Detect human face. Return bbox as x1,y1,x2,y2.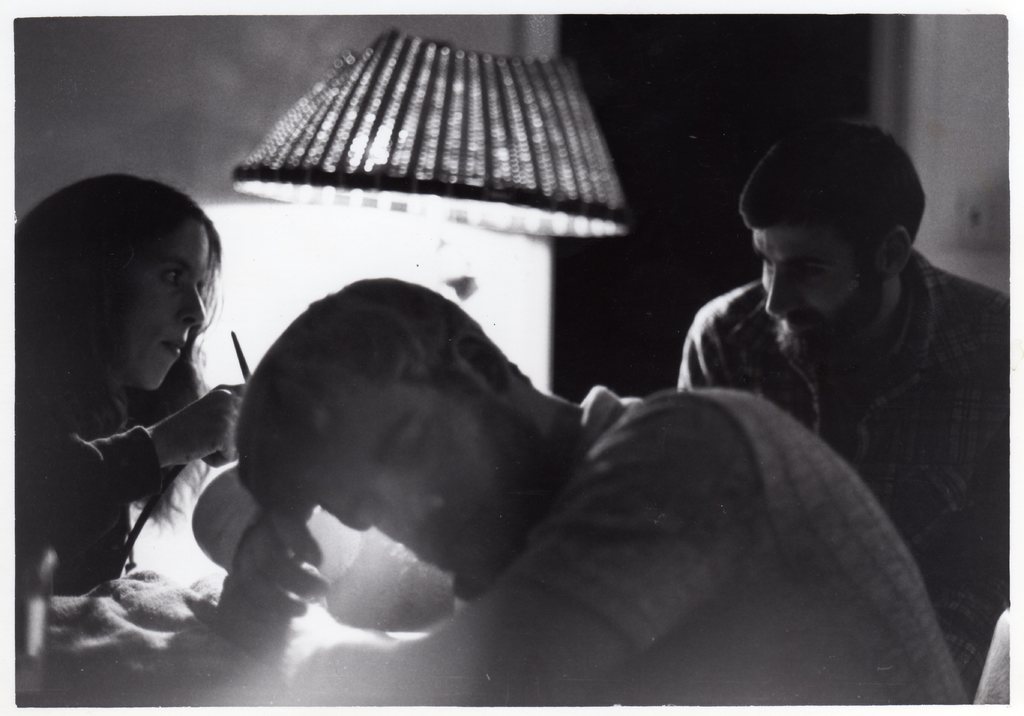
308,380,523,589.
